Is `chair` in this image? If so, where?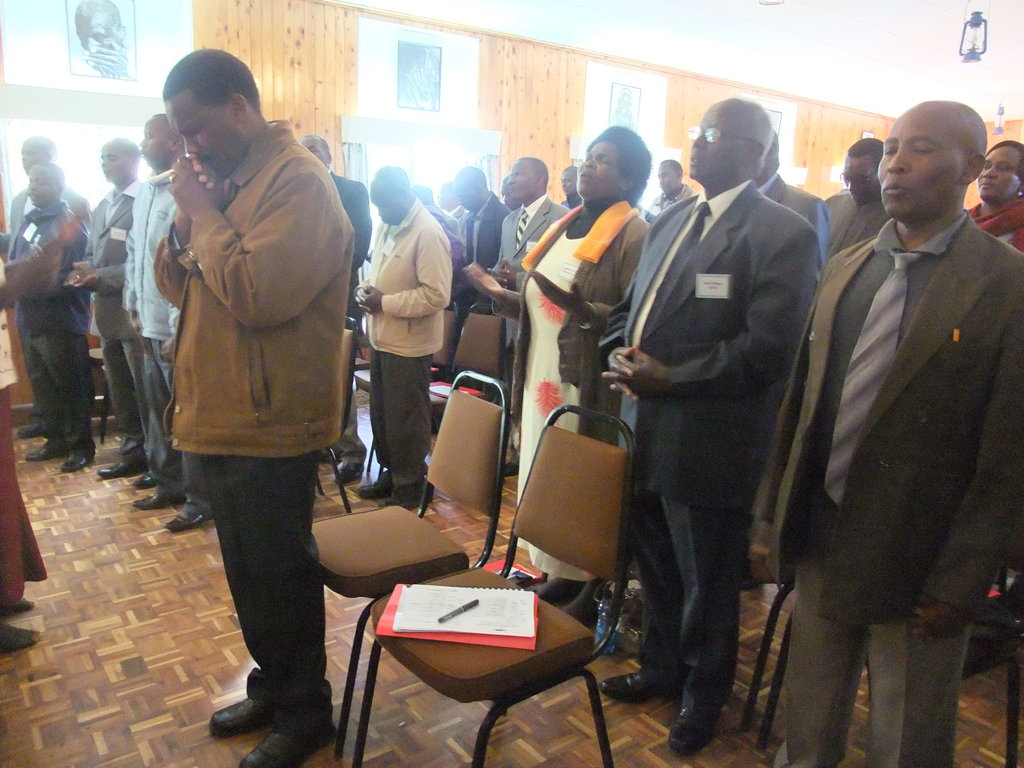
Yes, at 309:367:513:749.
